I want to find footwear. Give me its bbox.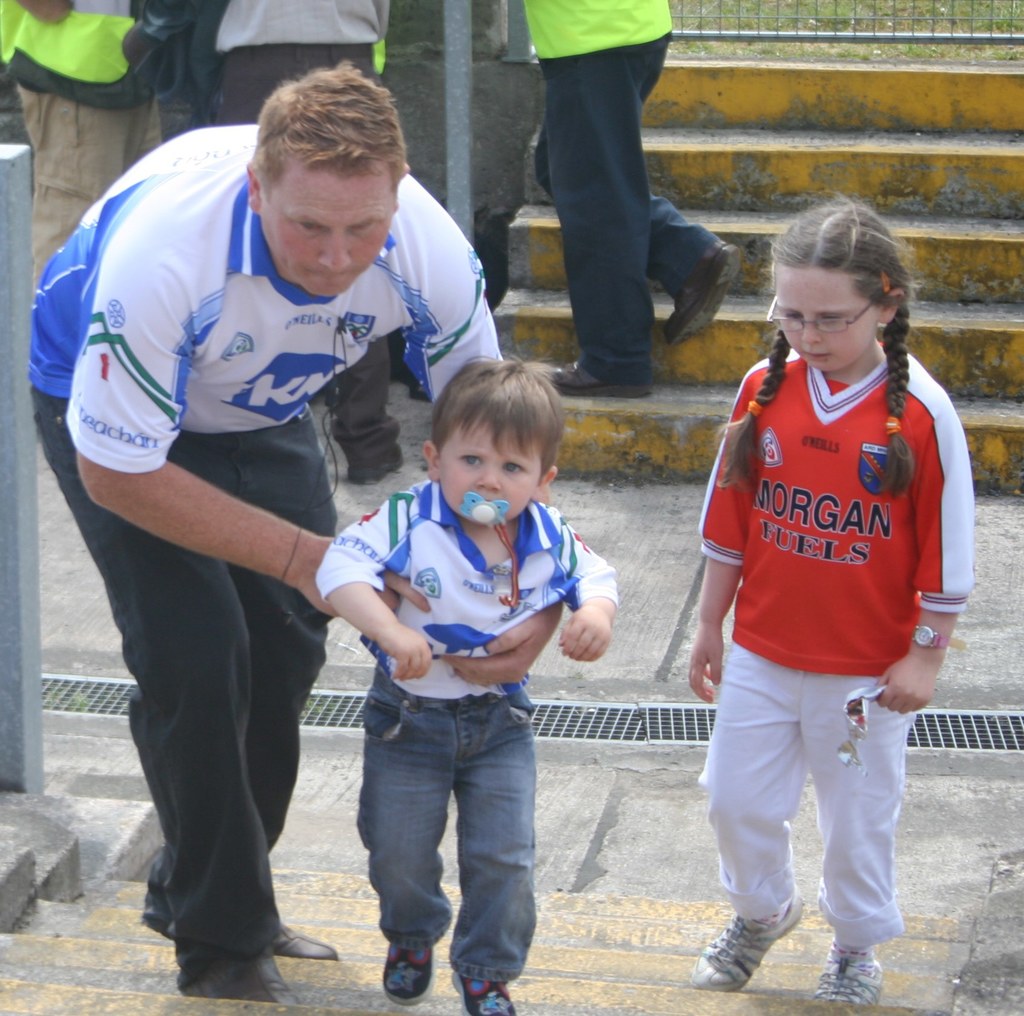
373,945,429,992.
